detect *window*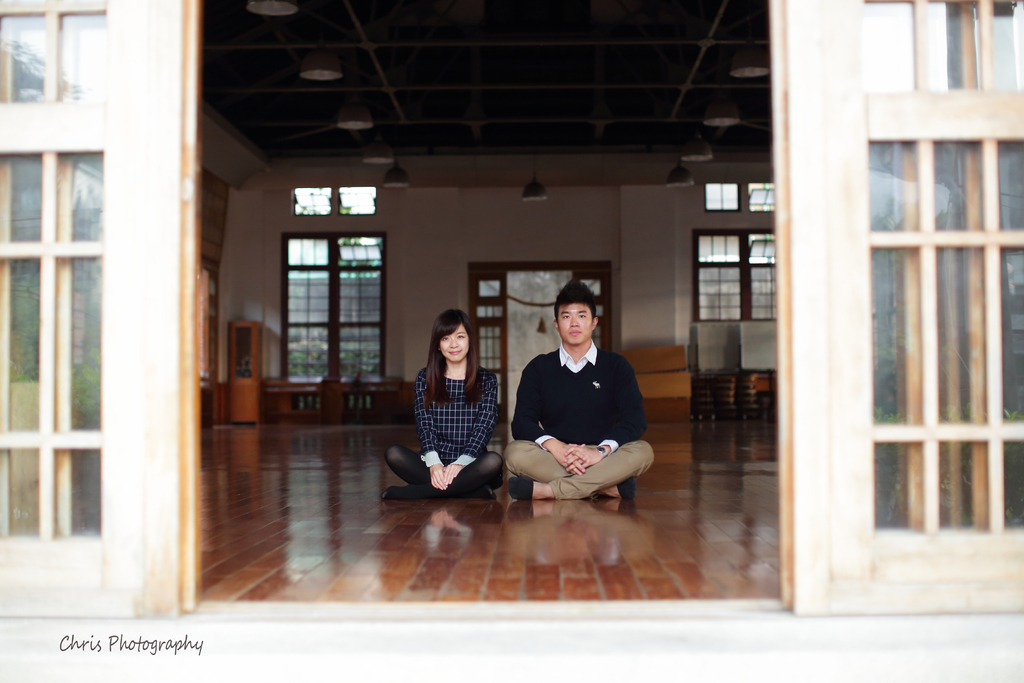
[750, 183, 772, 215]
